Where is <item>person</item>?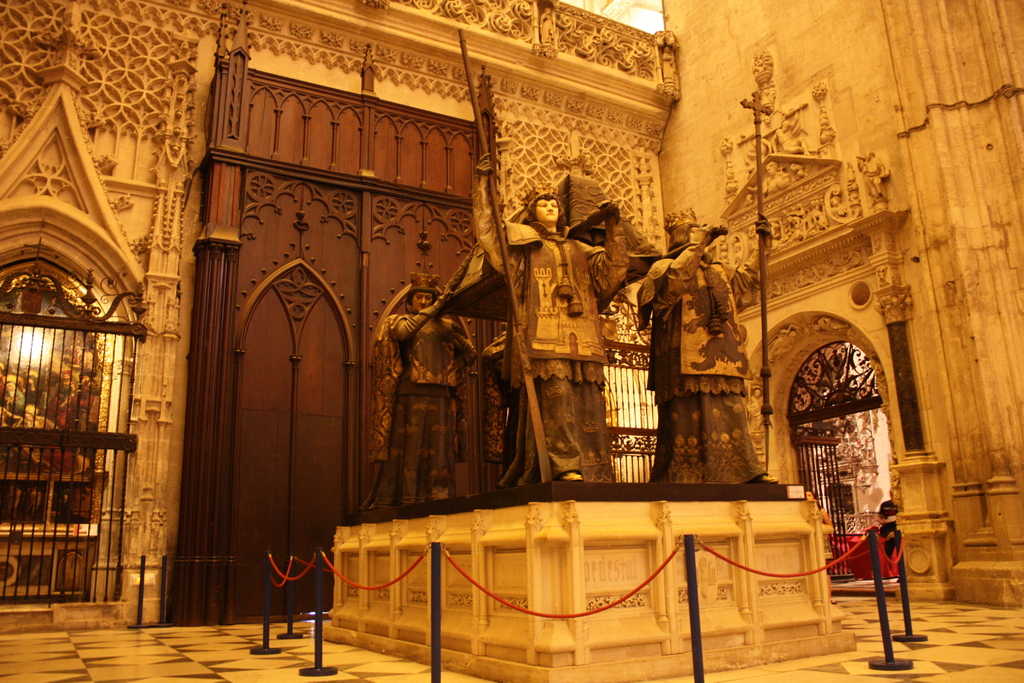
region(468, 149, 628, 481).
